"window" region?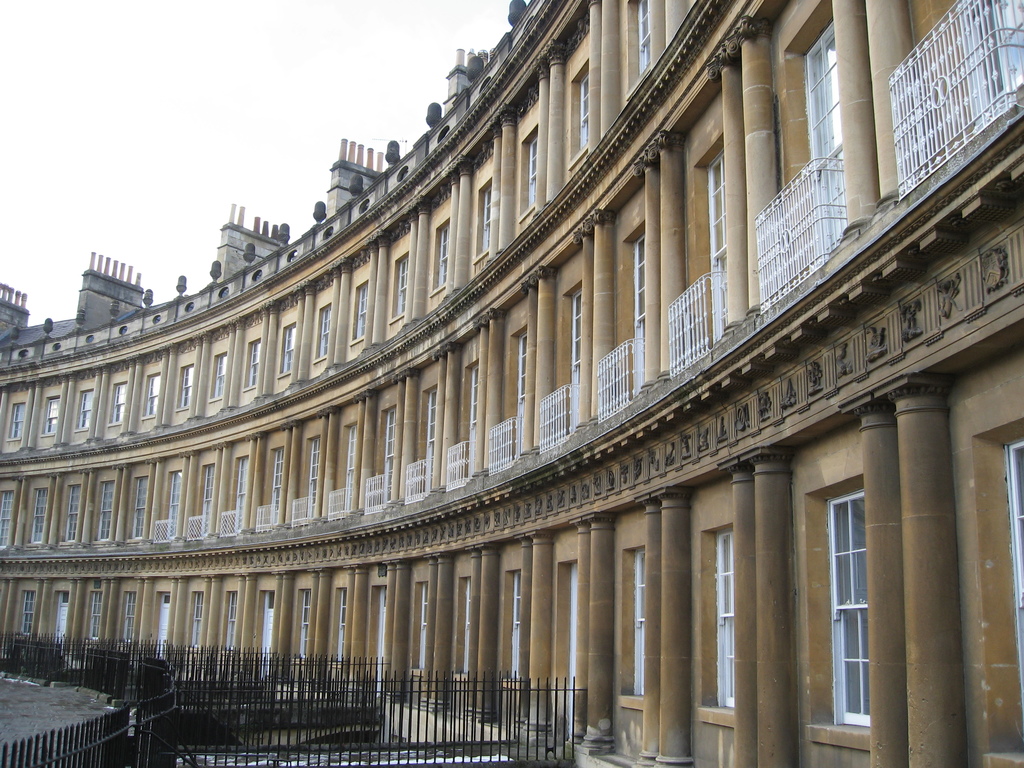
detection(803, 13, 847, 265)
